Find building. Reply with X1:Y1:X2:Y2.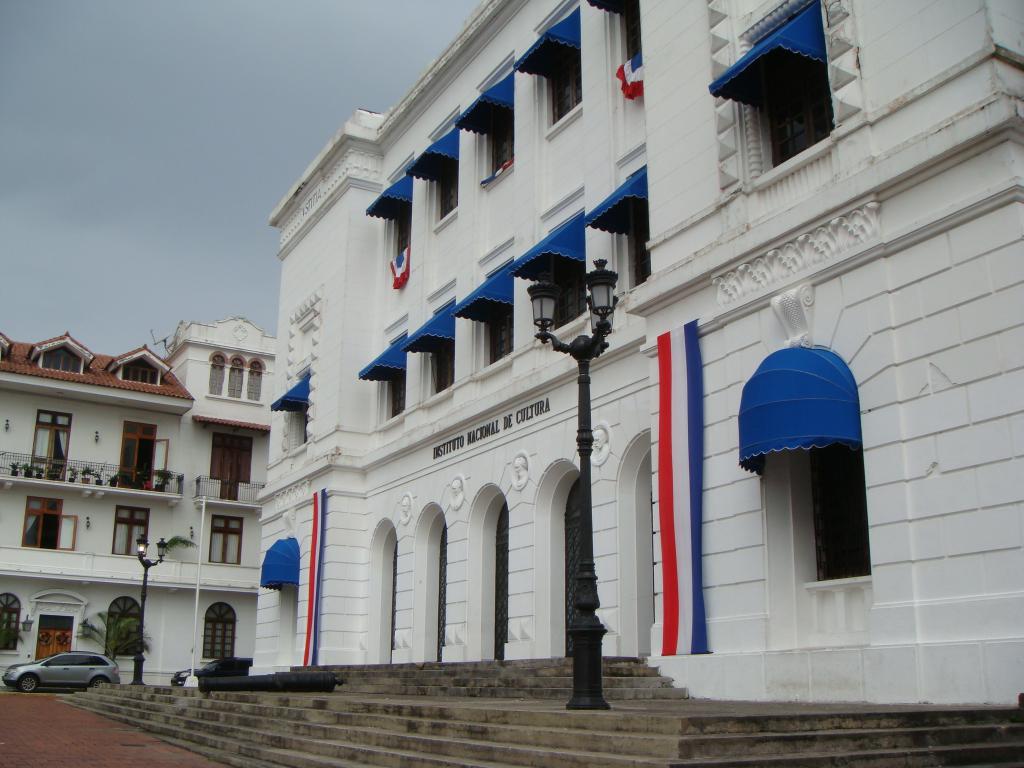
248:0:1023:705.
